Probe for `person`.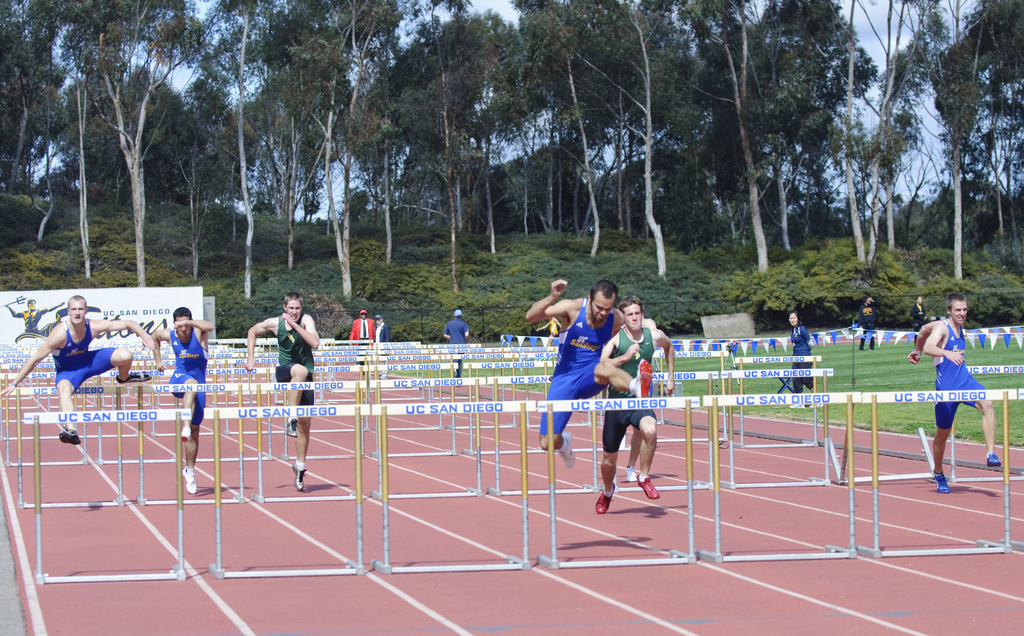
Probe result: left=141, top=309, right=216, bottom=483.
